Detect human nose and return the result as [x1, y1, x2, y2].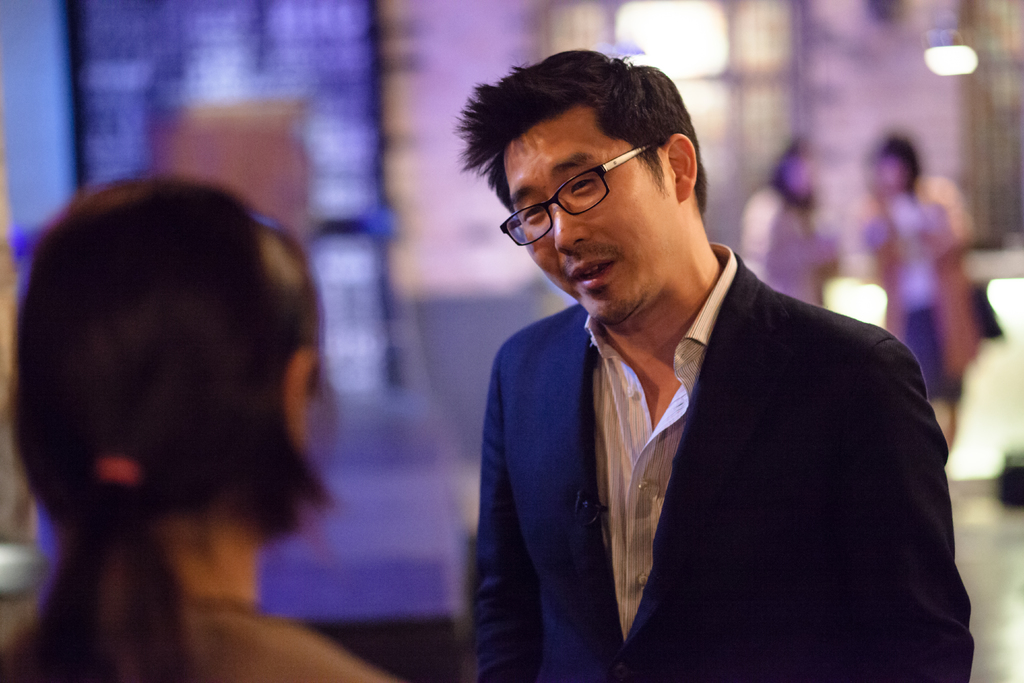
[552, 201, 591, 256].
